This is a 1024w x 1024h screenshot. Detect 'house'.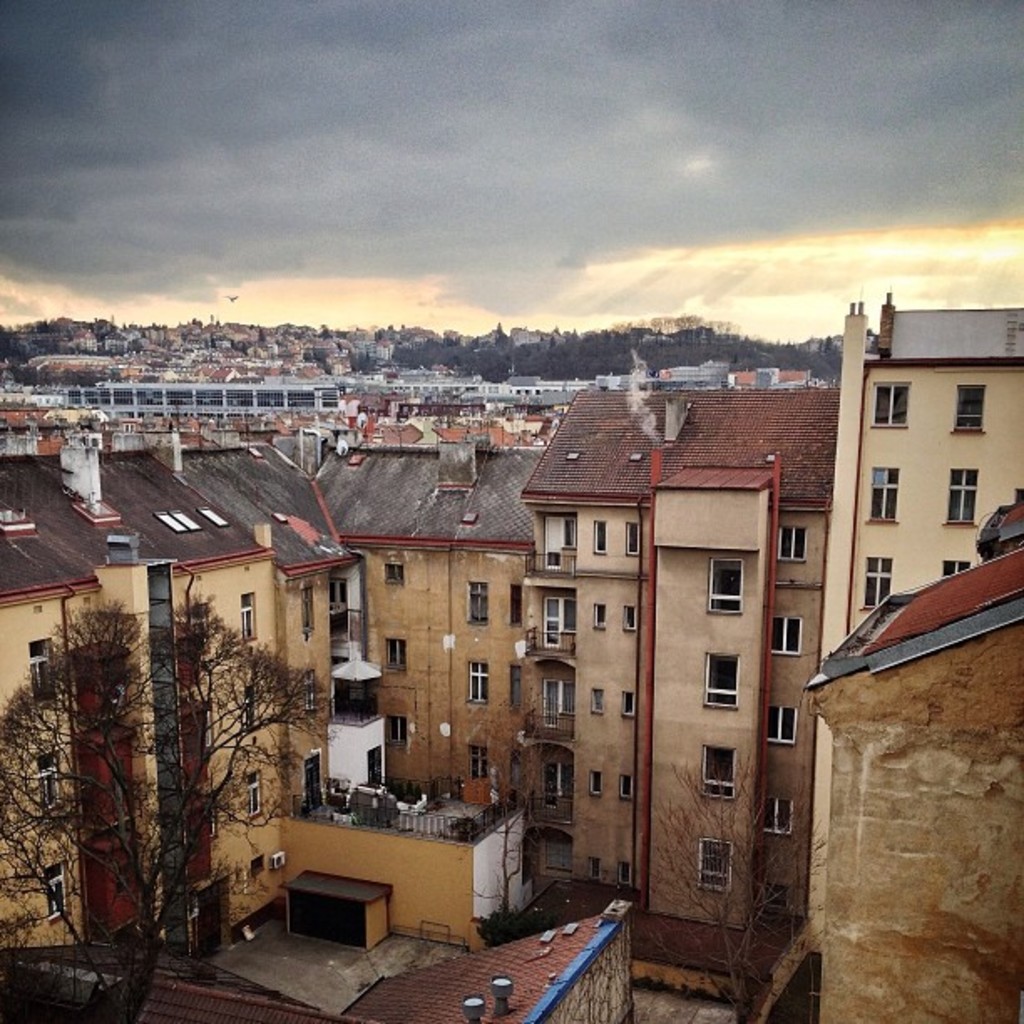
(x1=520, y1=380, x2=837, y2=929).
